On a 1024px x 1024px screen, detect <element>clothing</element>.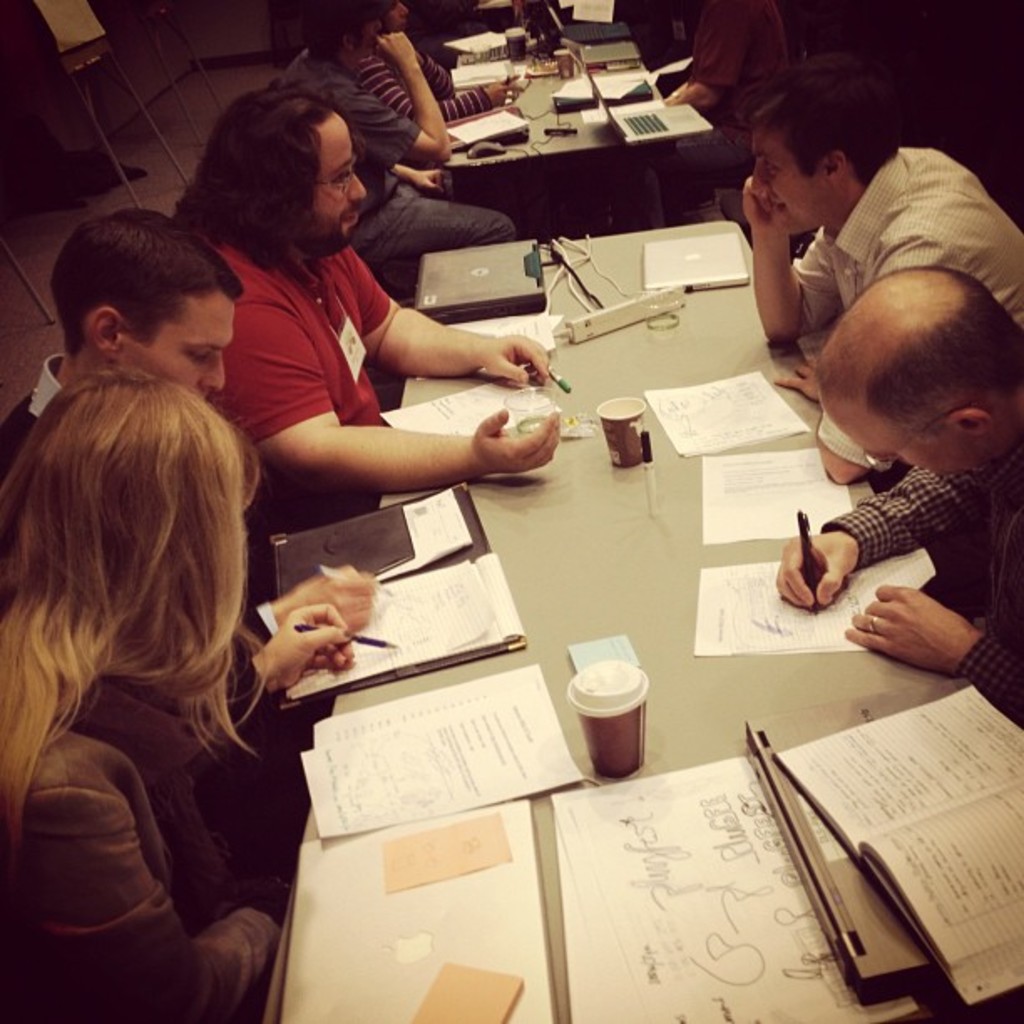
823:457:1022:733.
